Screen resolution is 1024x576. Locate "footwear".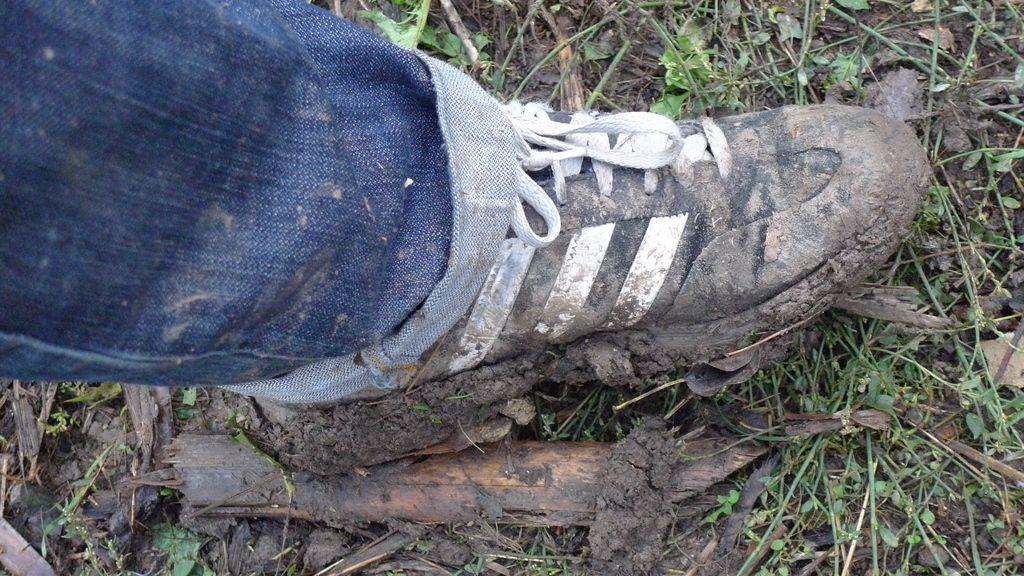
(x1=250, y1=101, x2=931, y2=476).
